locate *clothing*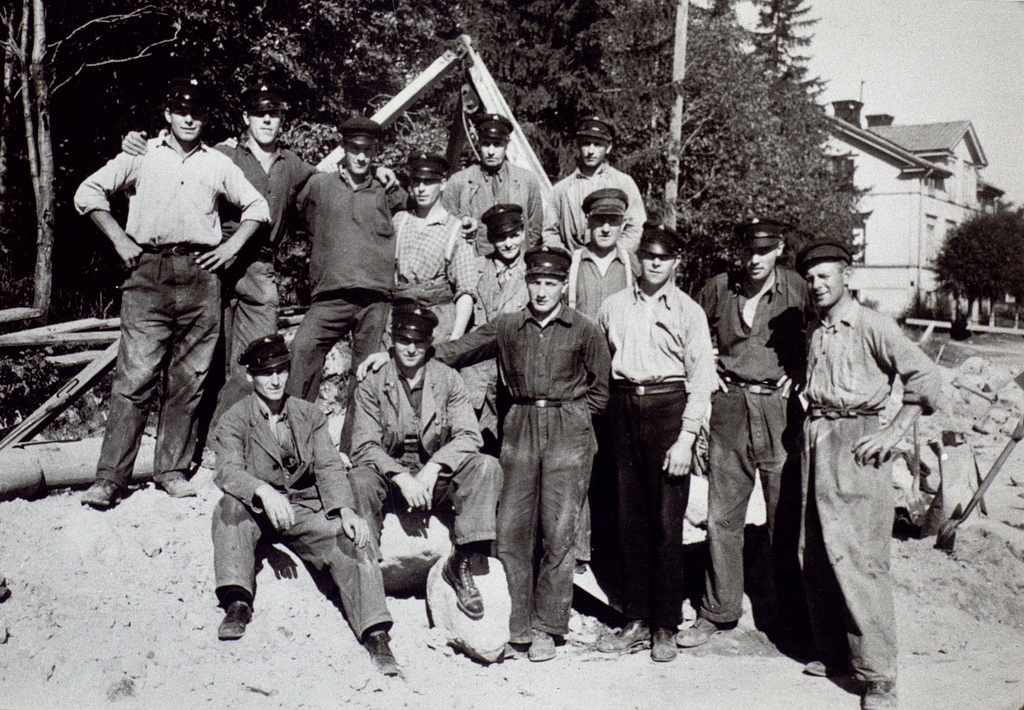
rect(209, 134, 319, 390)
